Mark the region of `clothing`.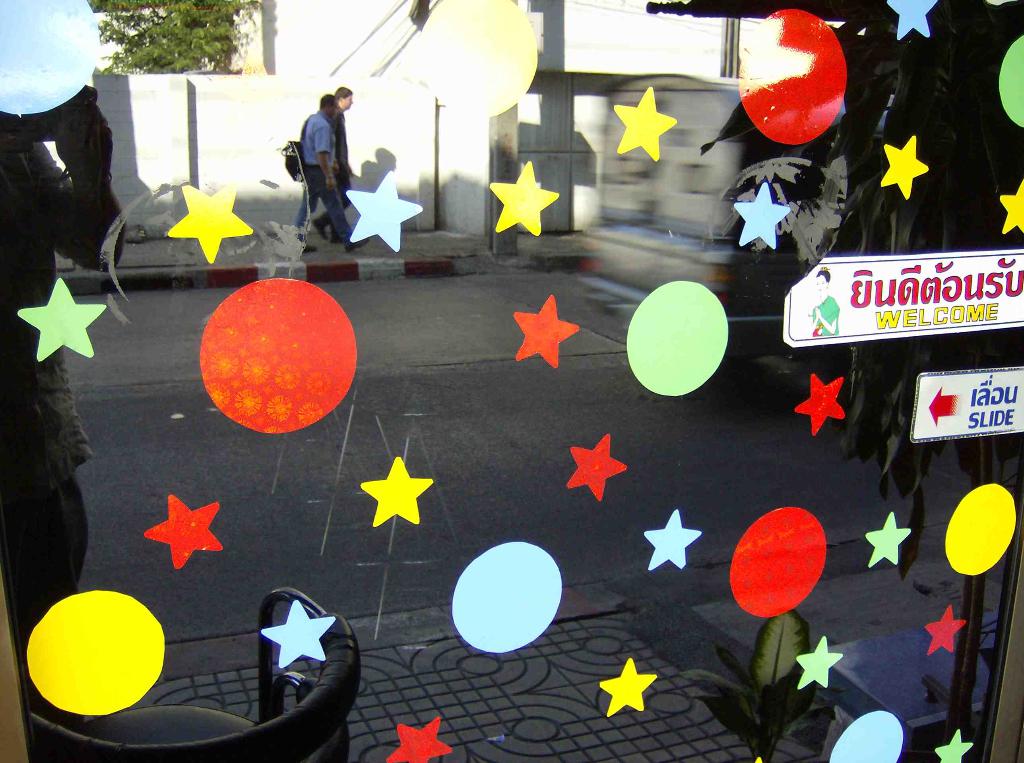
Region: <box>0,111,77,692</box>.
